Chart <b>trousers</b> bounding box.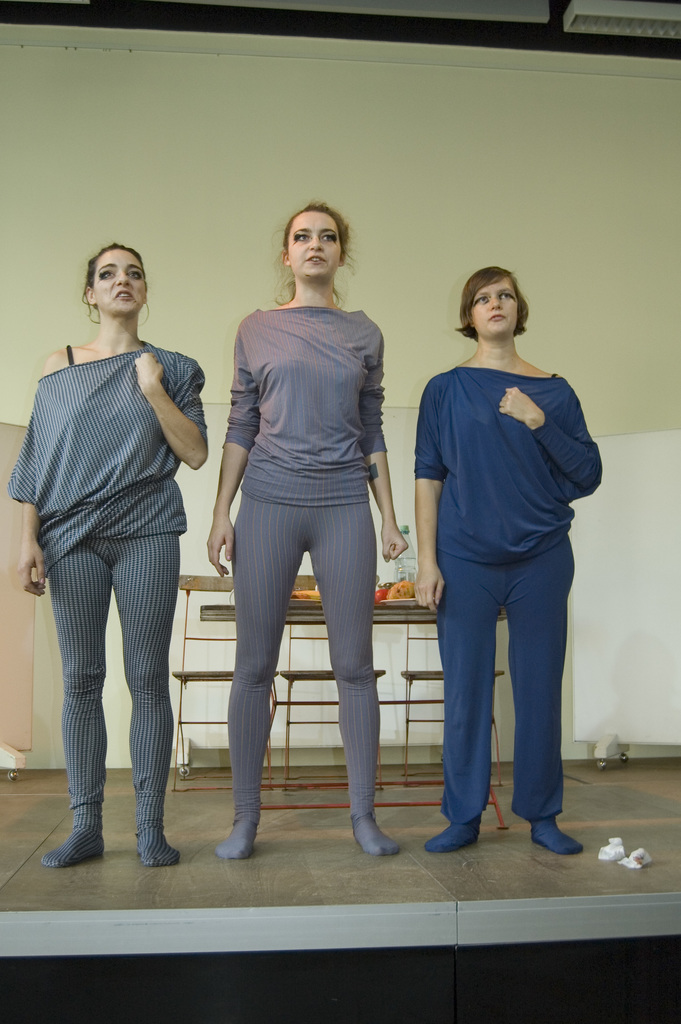
Charted: crop(440, 536, 575, 824).
